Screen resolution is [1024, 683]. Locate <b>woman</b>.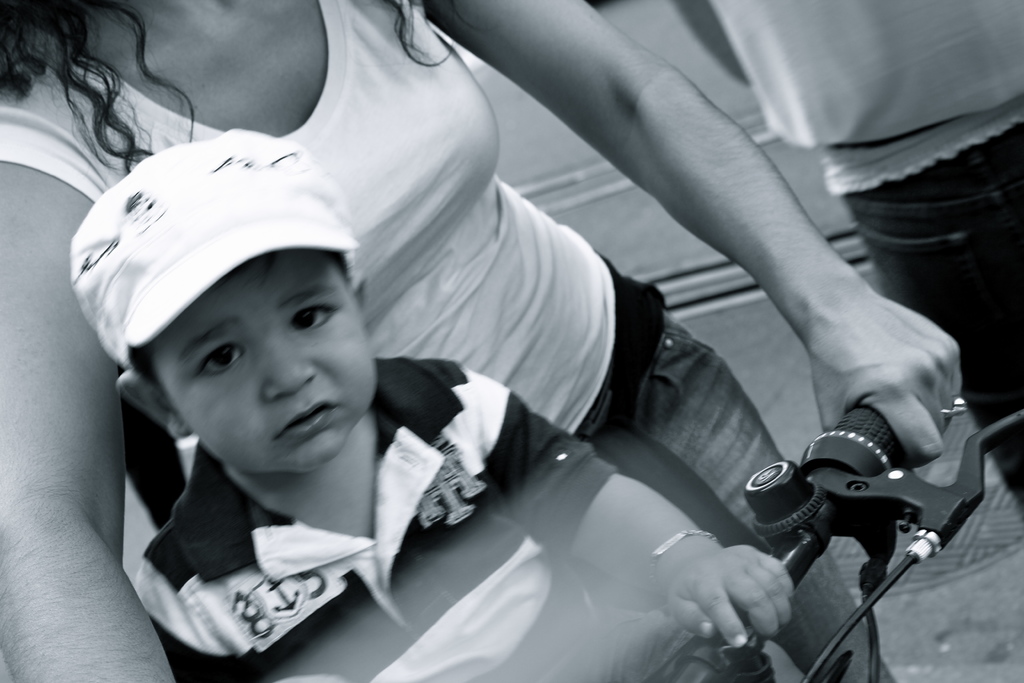
0, 0, 961, 682.
